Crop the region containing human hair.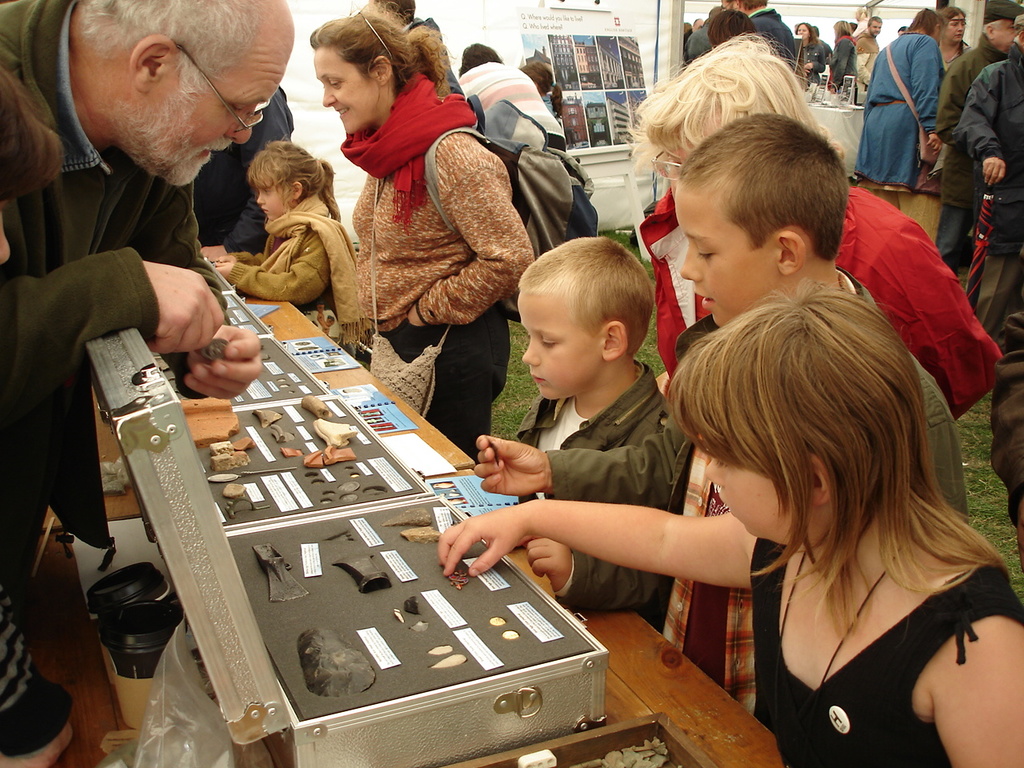
Crop region: <box>725,0,766,9</box>.
